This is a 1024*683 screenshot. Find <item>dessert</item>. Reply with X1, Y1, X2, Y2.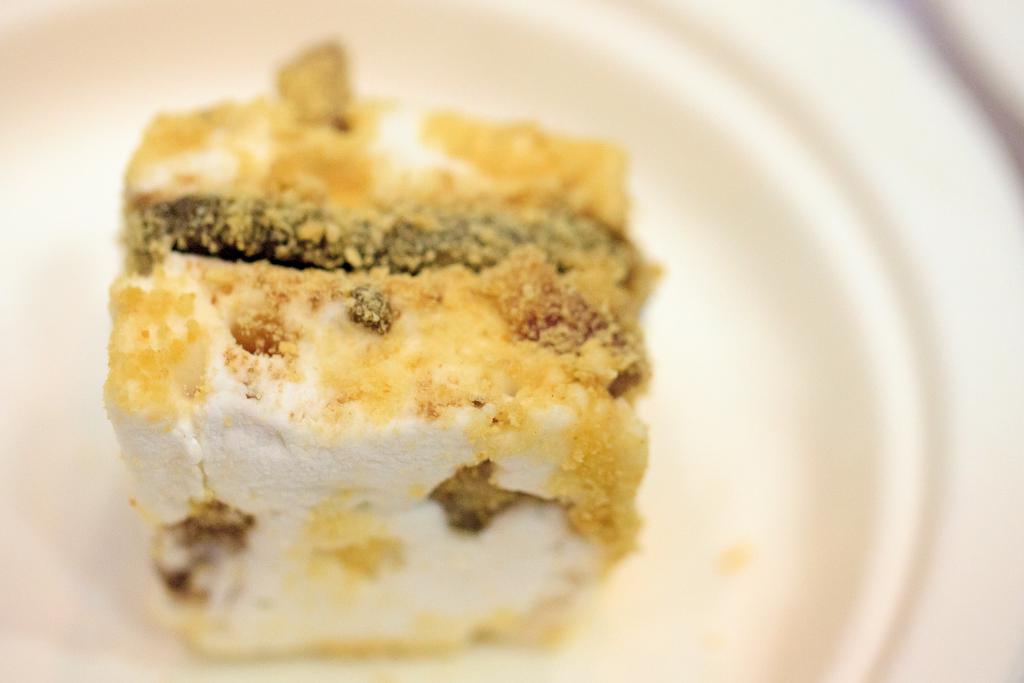
106, 65, 660, 621.
